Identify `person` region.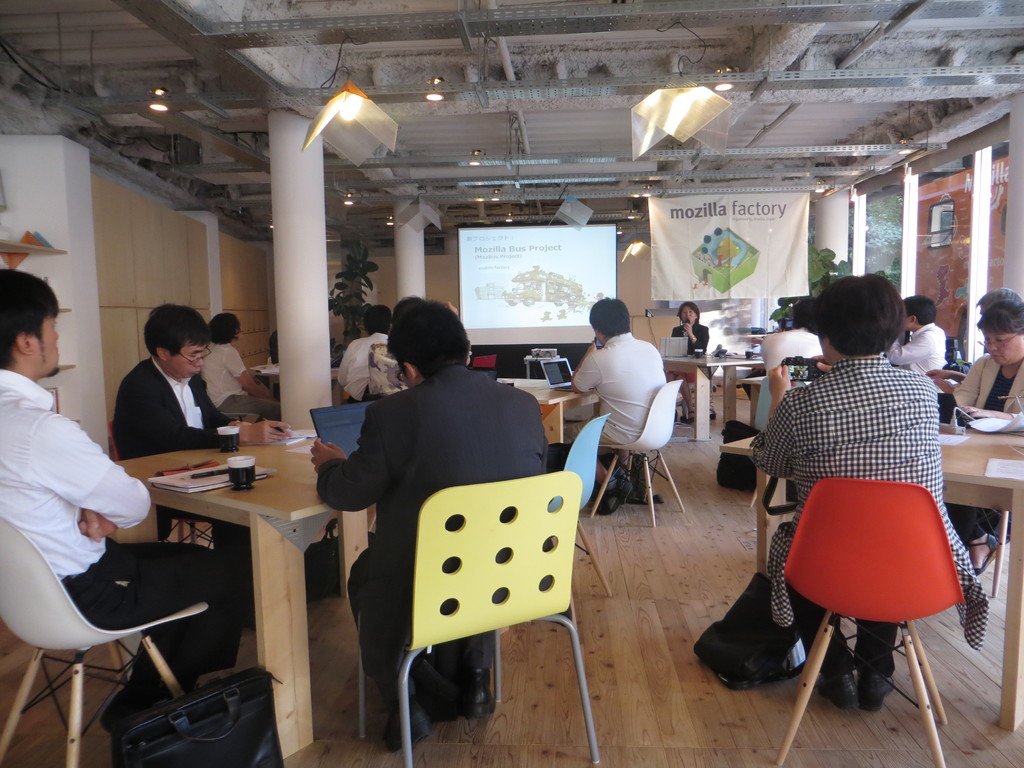
Region: (x1=312, y1=289, x2=550, y2=692).
